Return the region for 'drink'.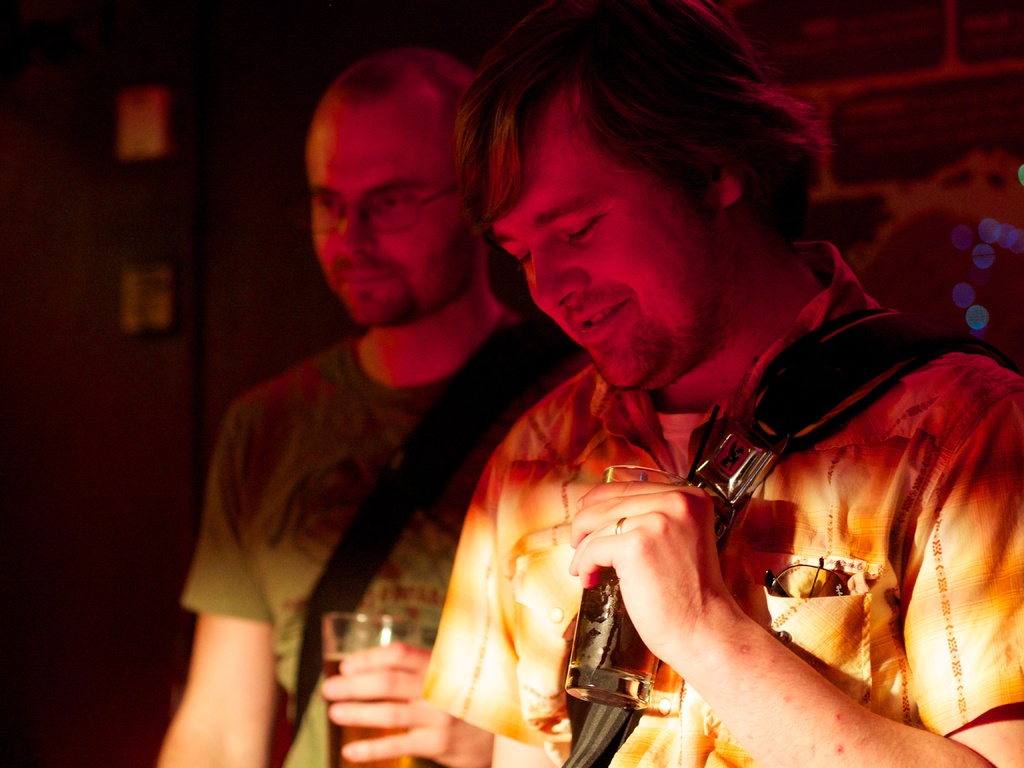
detection(303, 600, 429, 740).
